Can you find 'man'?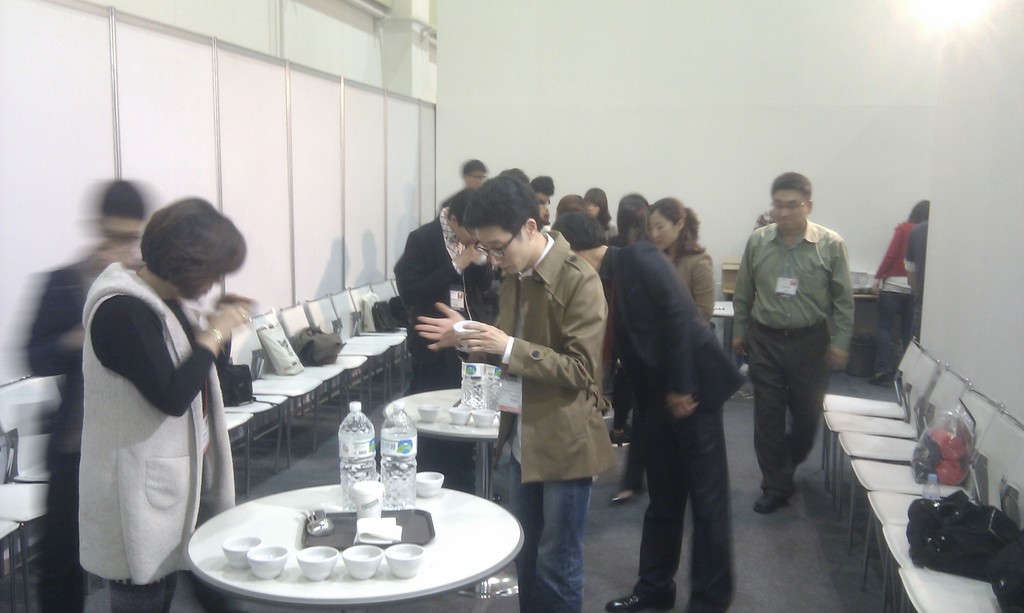
Yes, bounding box: bbox(904, 216, 931, 333).
